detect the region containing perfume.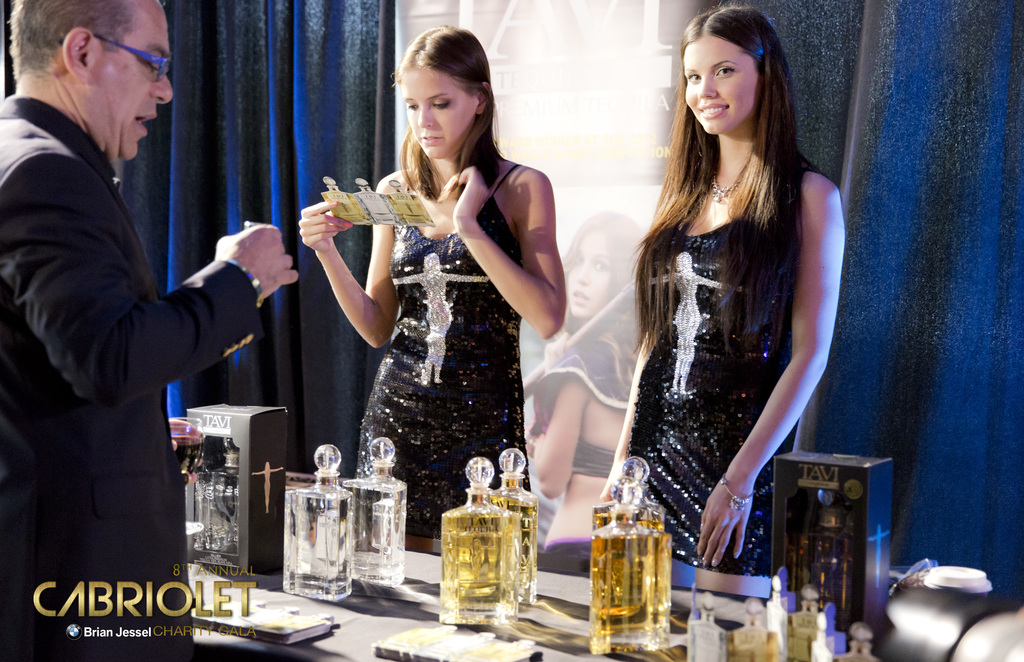
box(488, 448, 542, 608).
